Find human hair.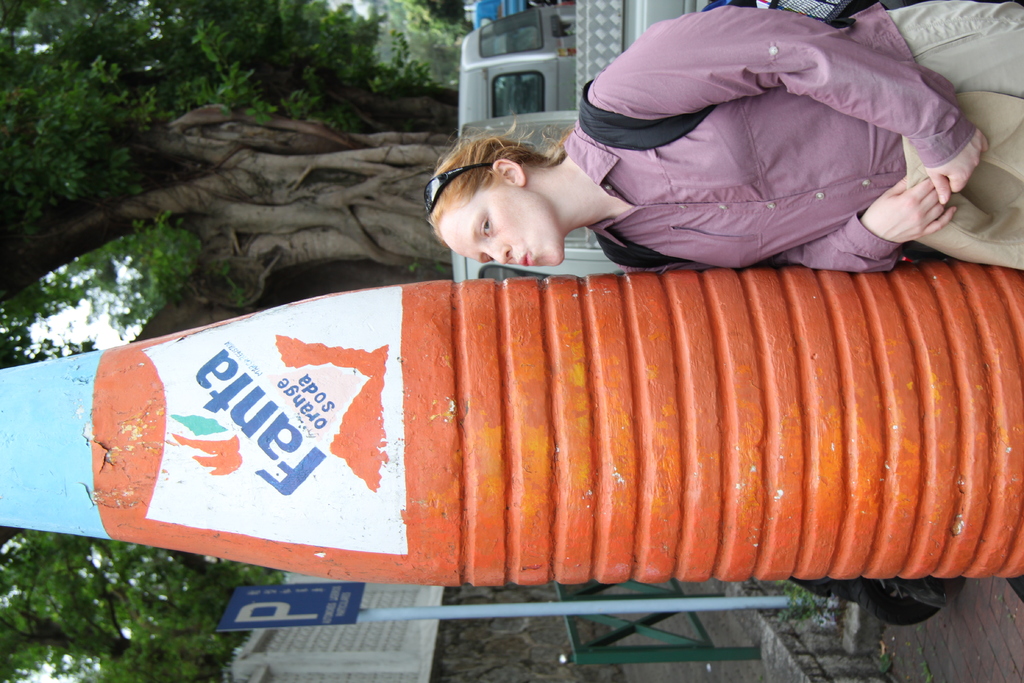
[429,125,593,260].
